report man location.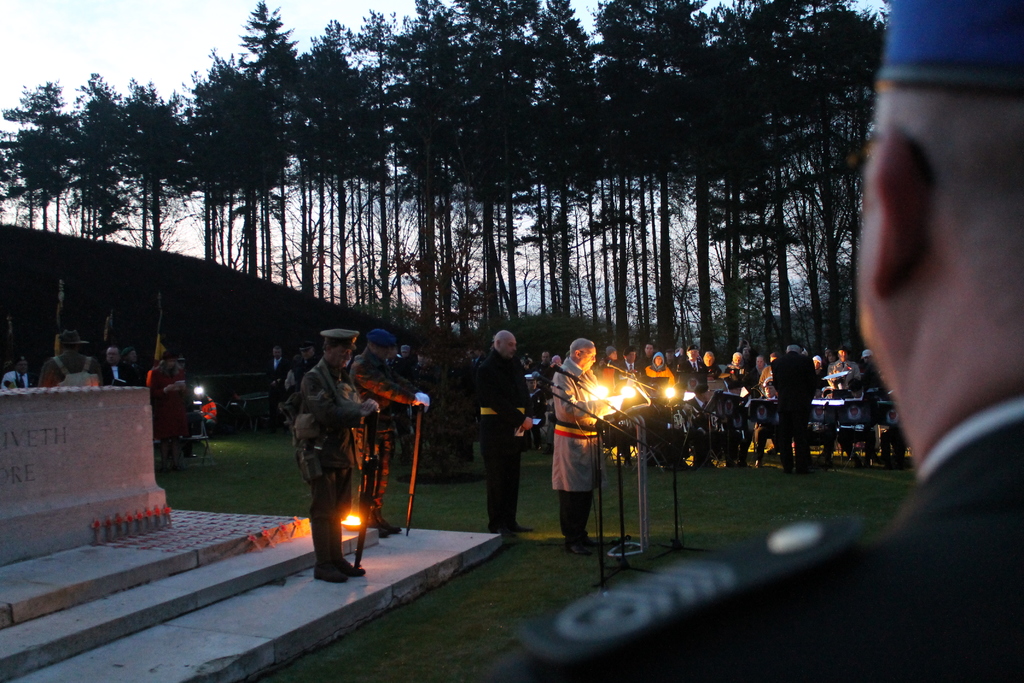
Report: [left=698, top=350, right=721, bottom=384].
